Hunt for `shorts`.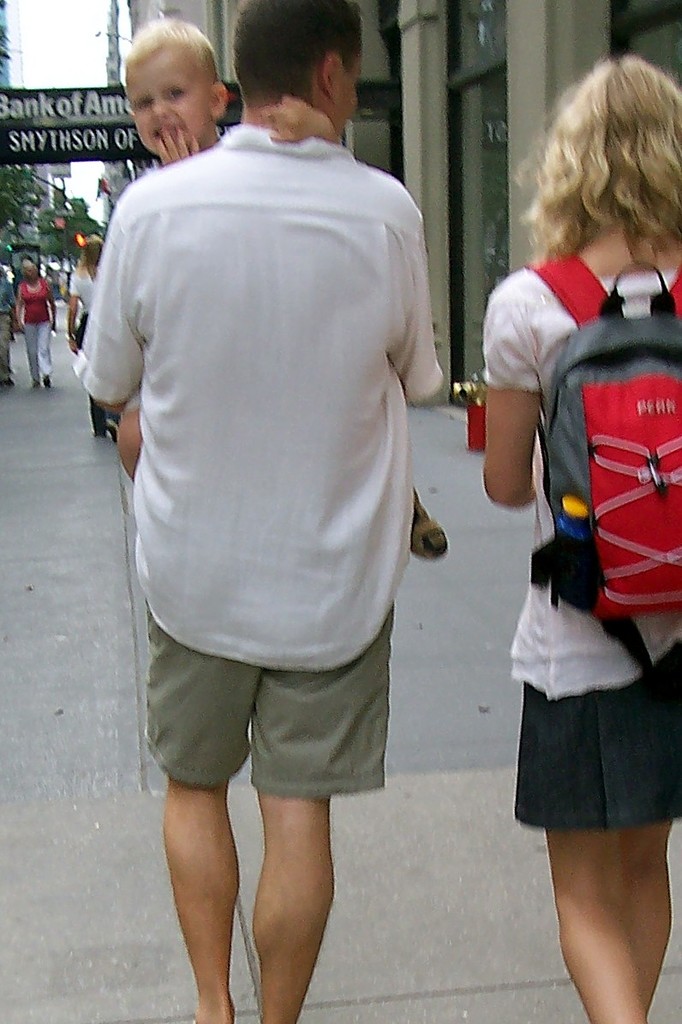
Hunted down at 512 637 681 834.
